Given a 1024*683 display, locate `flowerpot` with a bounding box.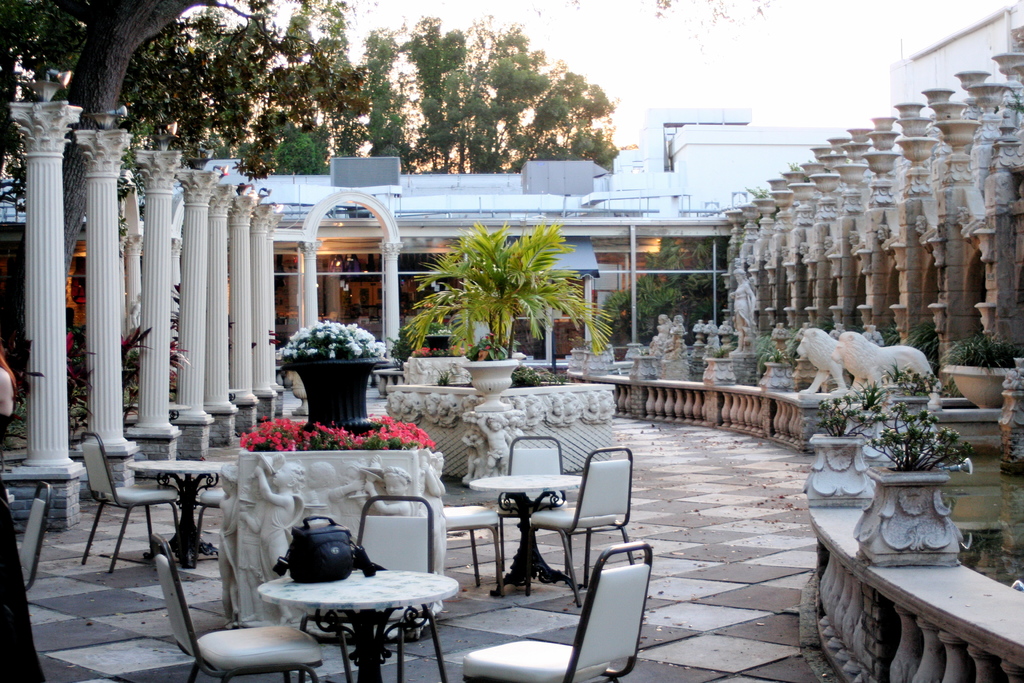
Located: [800,425,870,514].
